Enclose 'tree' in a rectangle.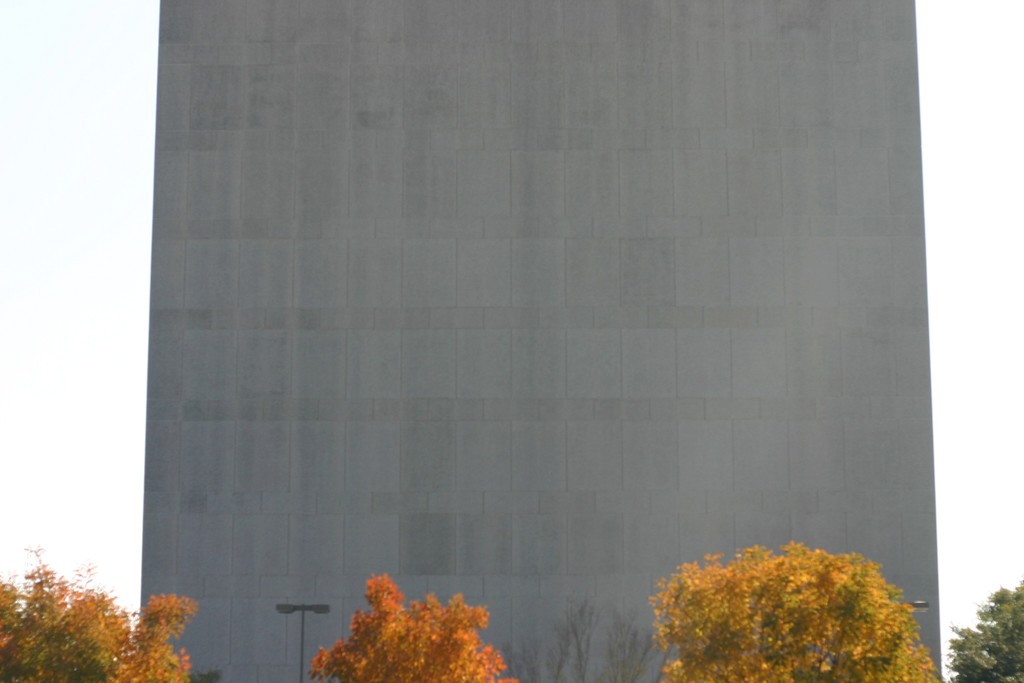
x1=642 y1=560 x2=939 y2=671.
